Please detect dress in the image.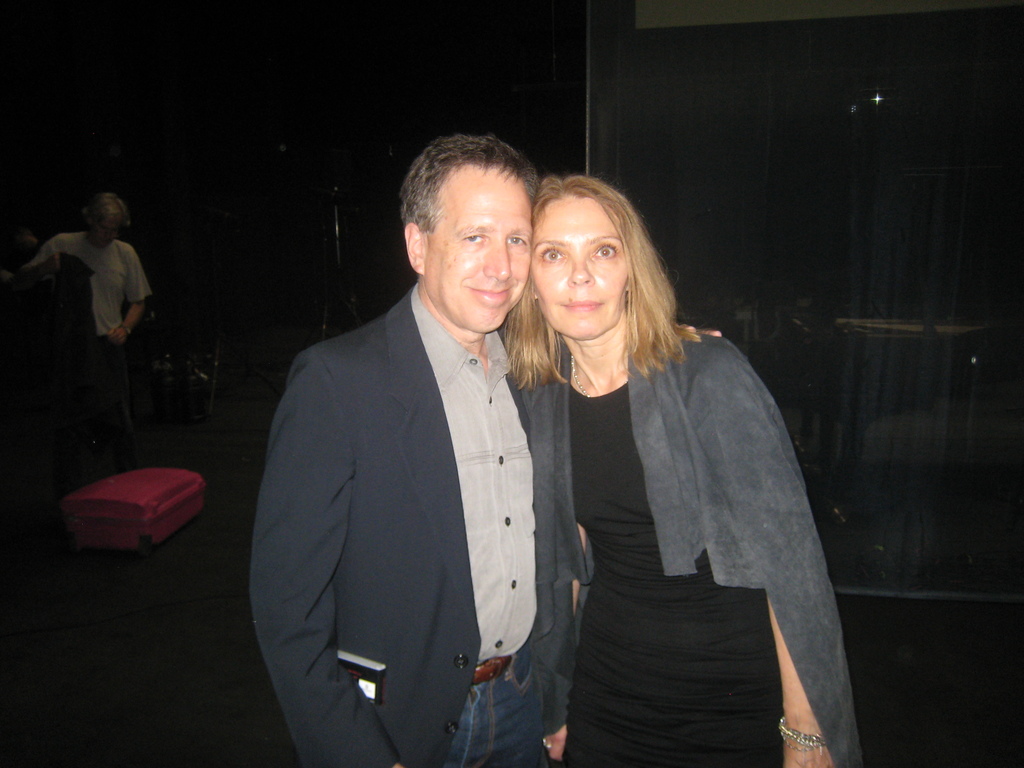
(left=554, top=364, right=783, bottom=767).
